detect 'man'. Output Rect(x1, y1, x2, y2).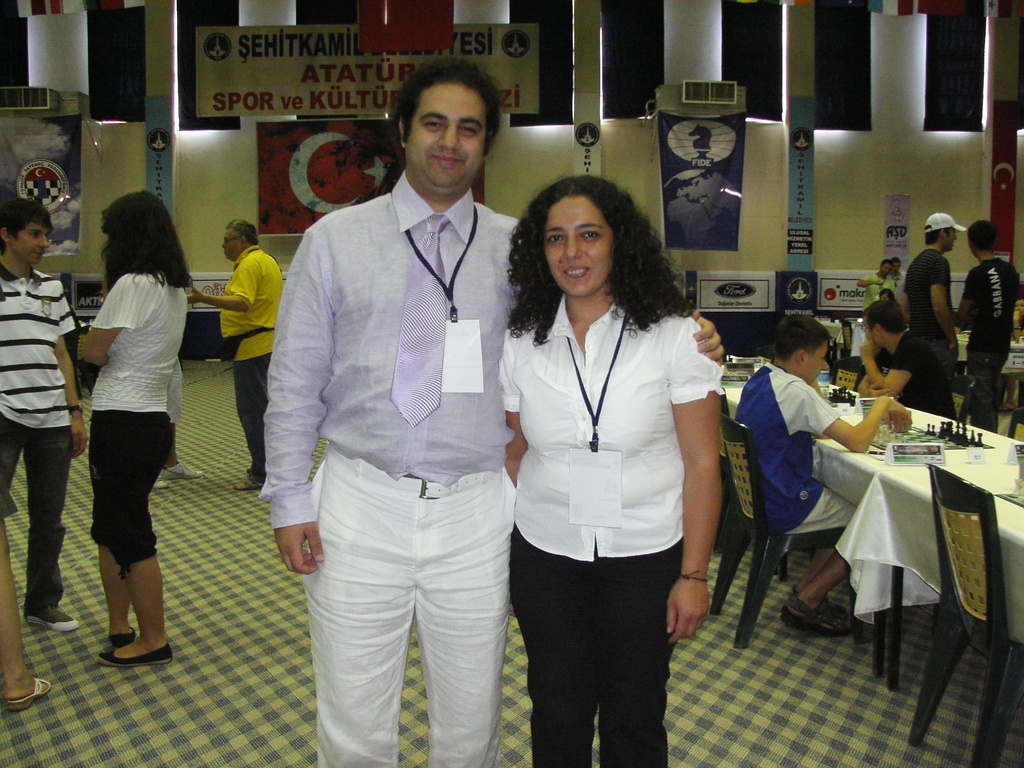
Rect(901, 211, 967, 390).
